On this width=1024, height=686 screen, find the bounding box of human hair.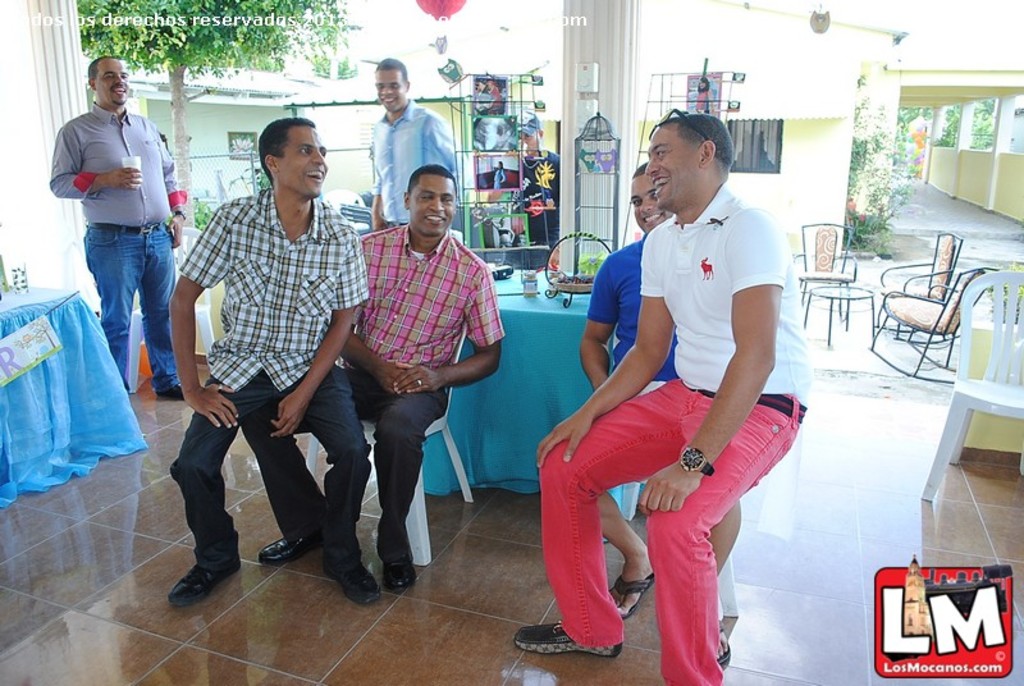
Bounding box: <region>84, 55, 119, 93</region>.
